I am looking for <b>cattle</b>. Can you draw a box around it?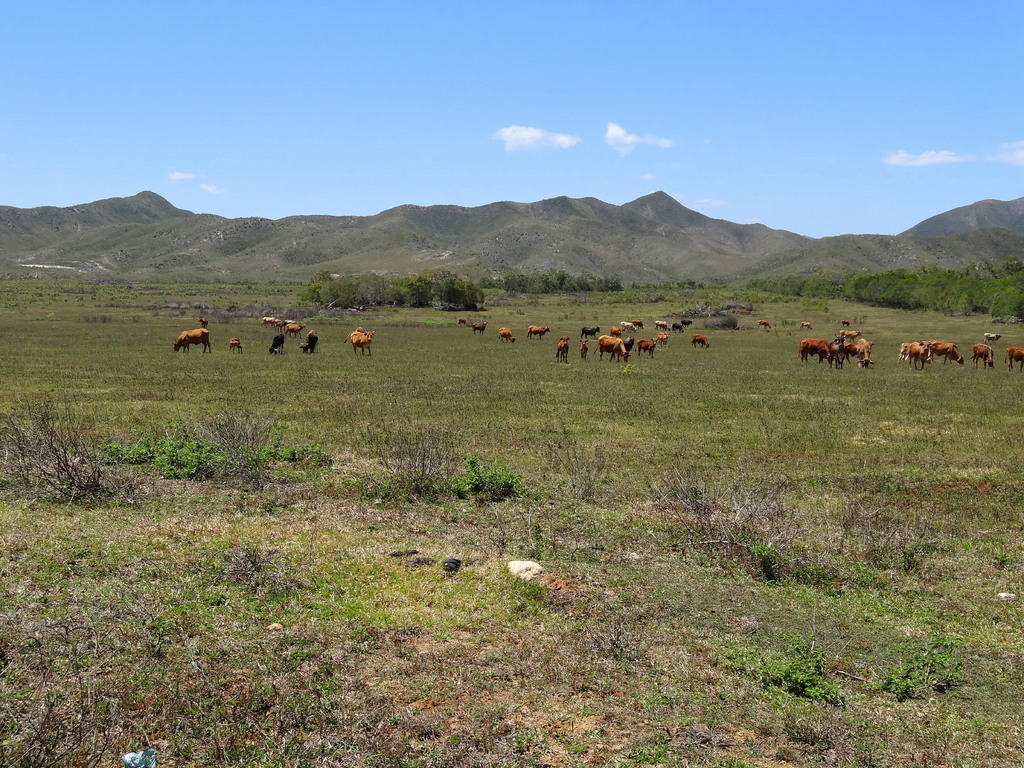
Sure, the bounding box is left=981, top=332, right=1001, bottom=344.
